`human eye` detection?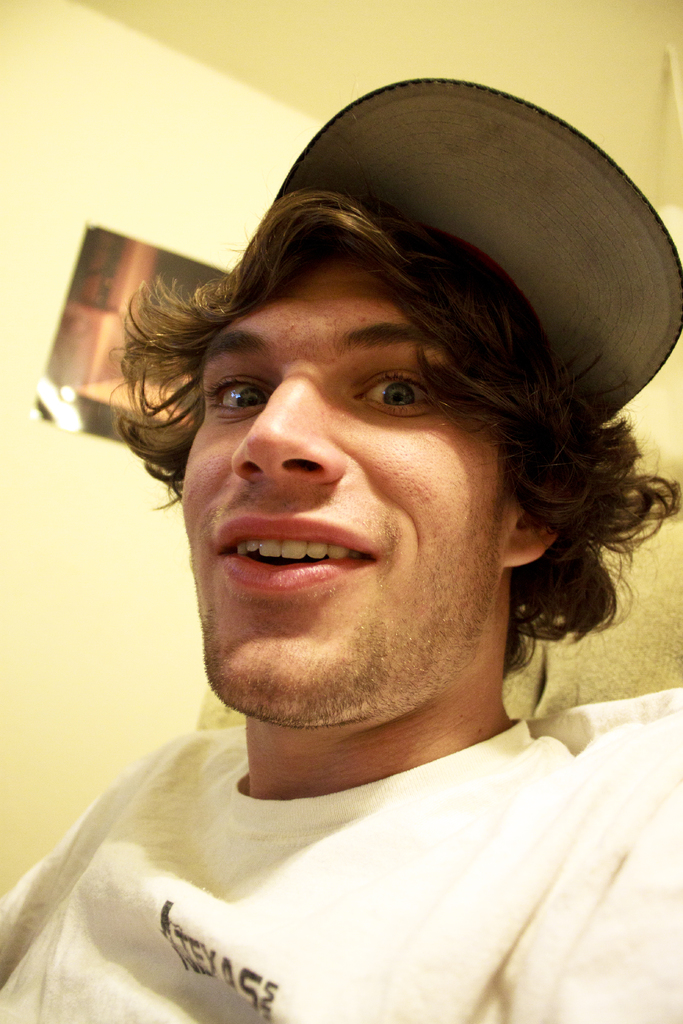
crop(358, 355, 443, 419)
